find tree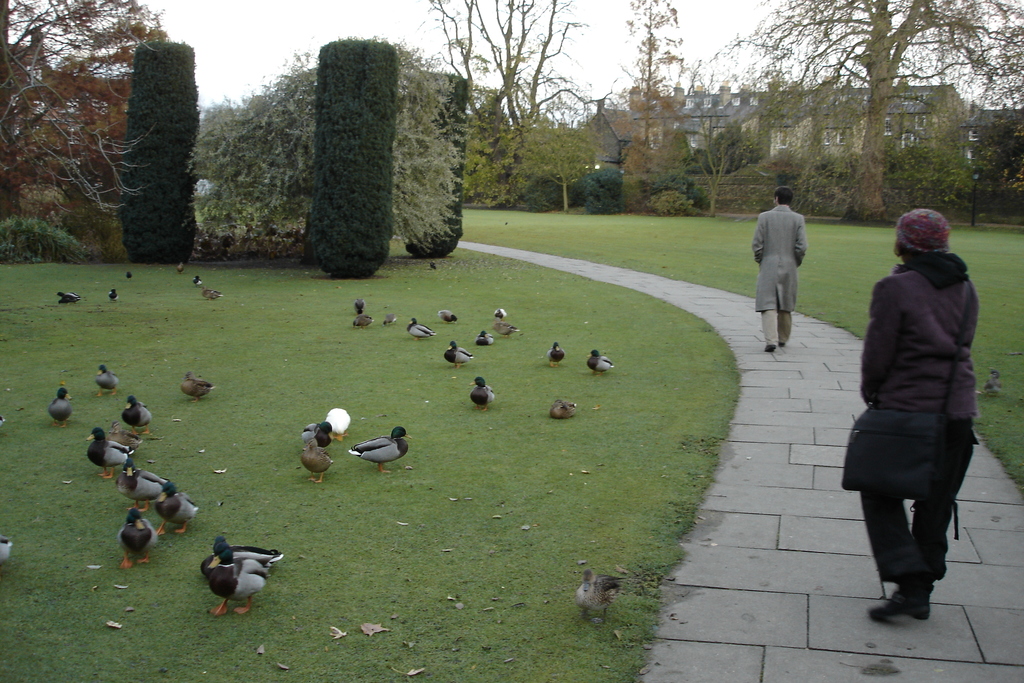
{"x1": 189, "y1": 55, "x2": 468, "y2": 252}
